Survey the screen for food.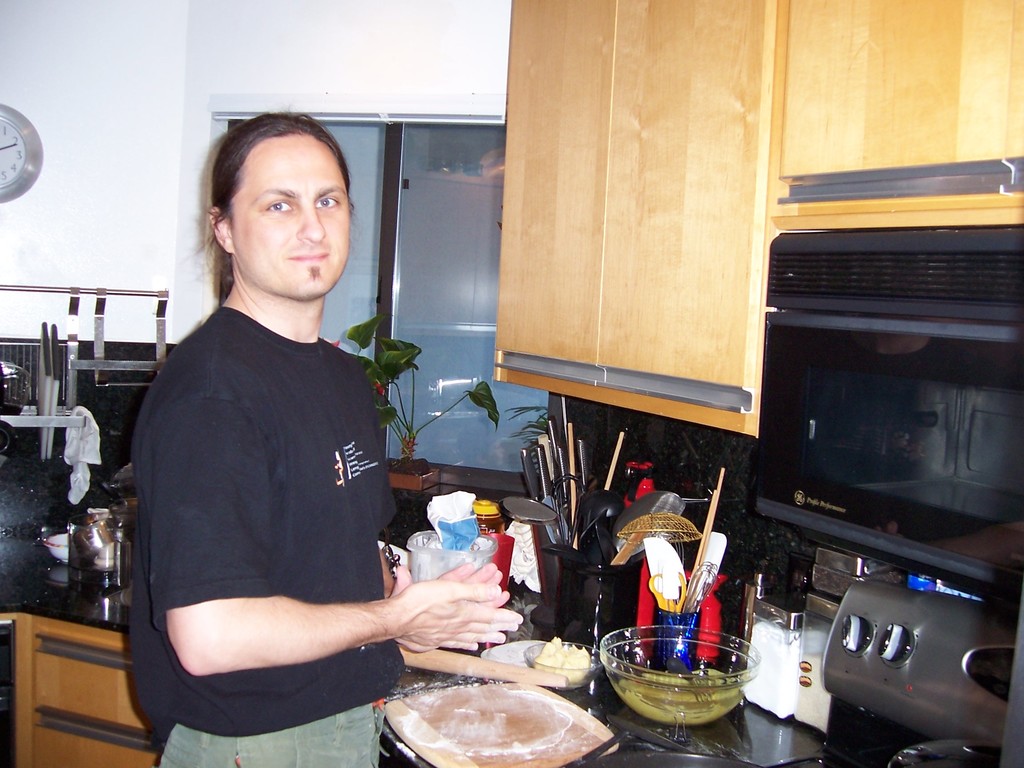
Survey found: Rect(530, 637, 593, 685).
